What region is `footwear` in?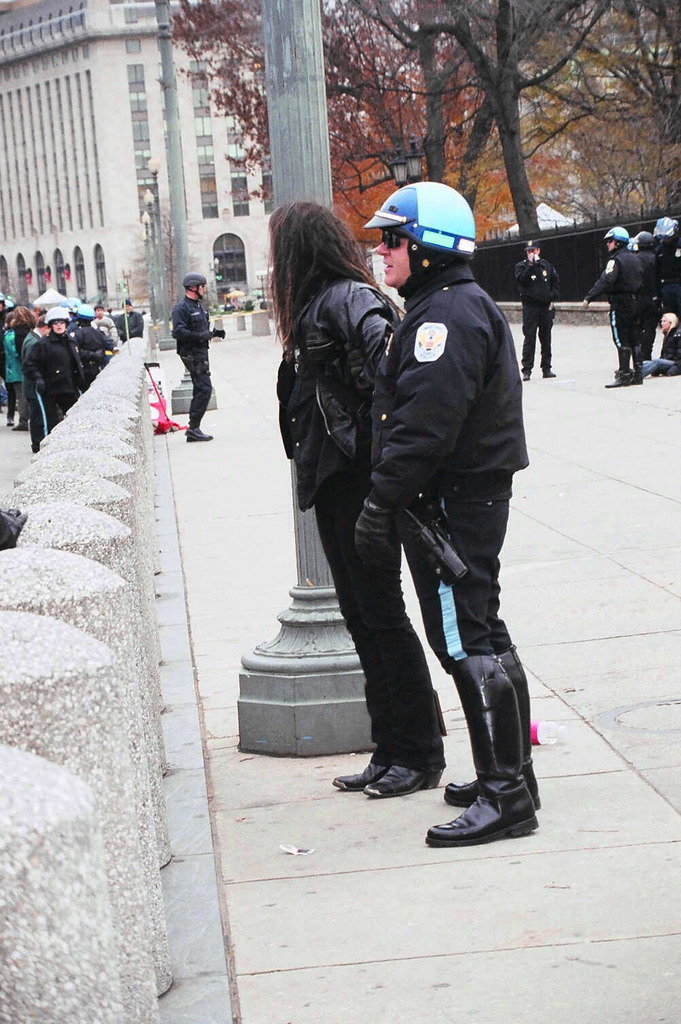
(left=523, top=370, right=529, bottom=379).
